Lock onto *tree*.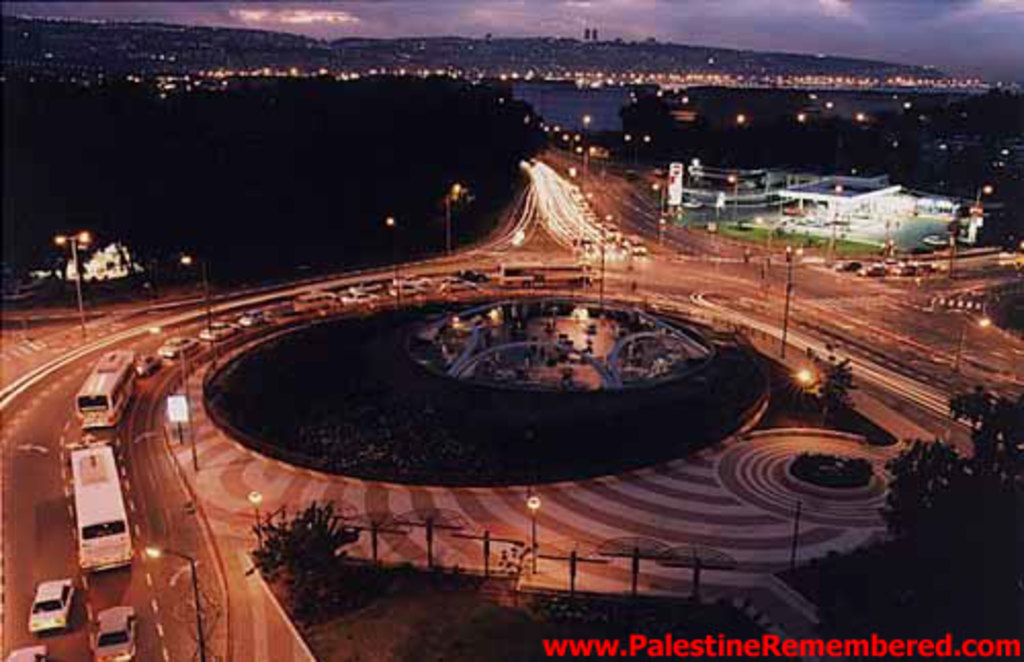
Locked: rect(223, 494, 420, 615).
